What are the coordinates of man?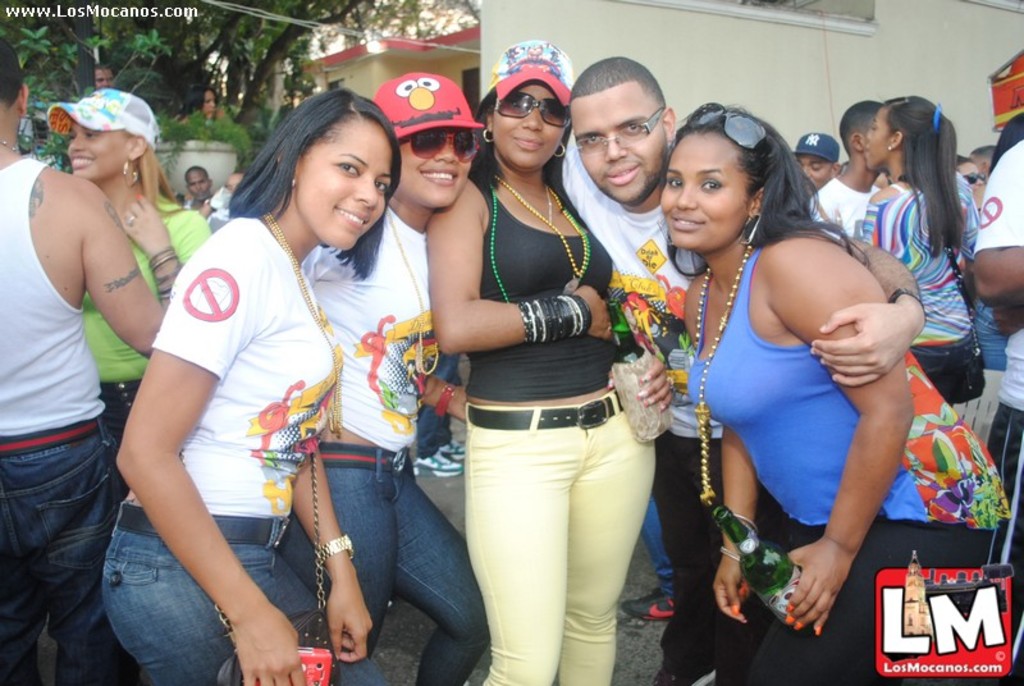
box(787, 127, 842, 195).
